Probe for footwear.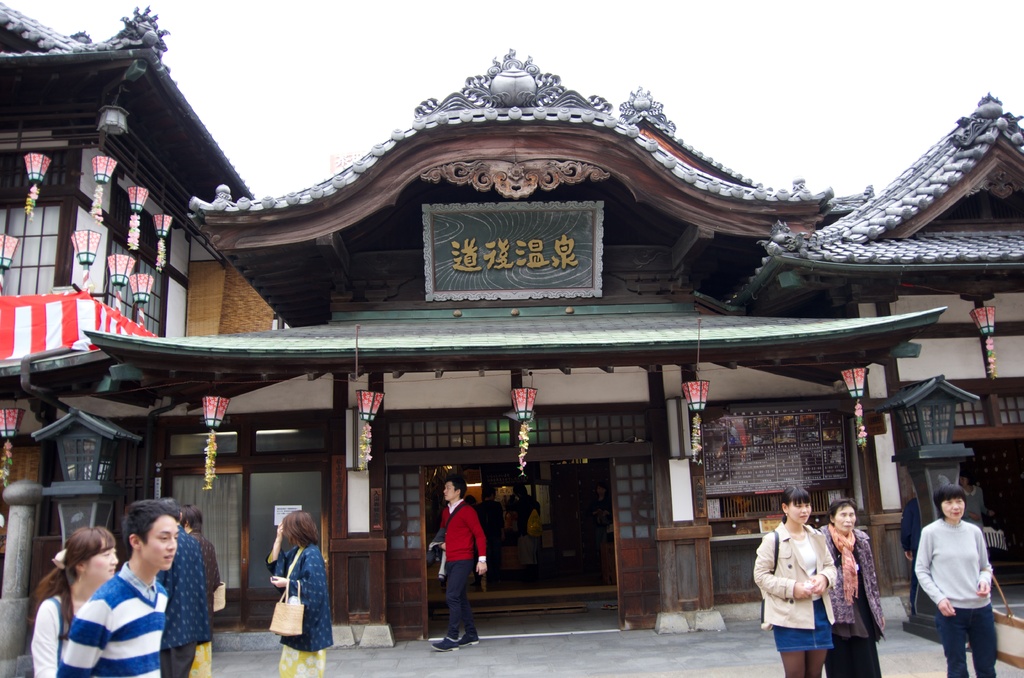
Probe result: detection(433, 643, 461, 652).
